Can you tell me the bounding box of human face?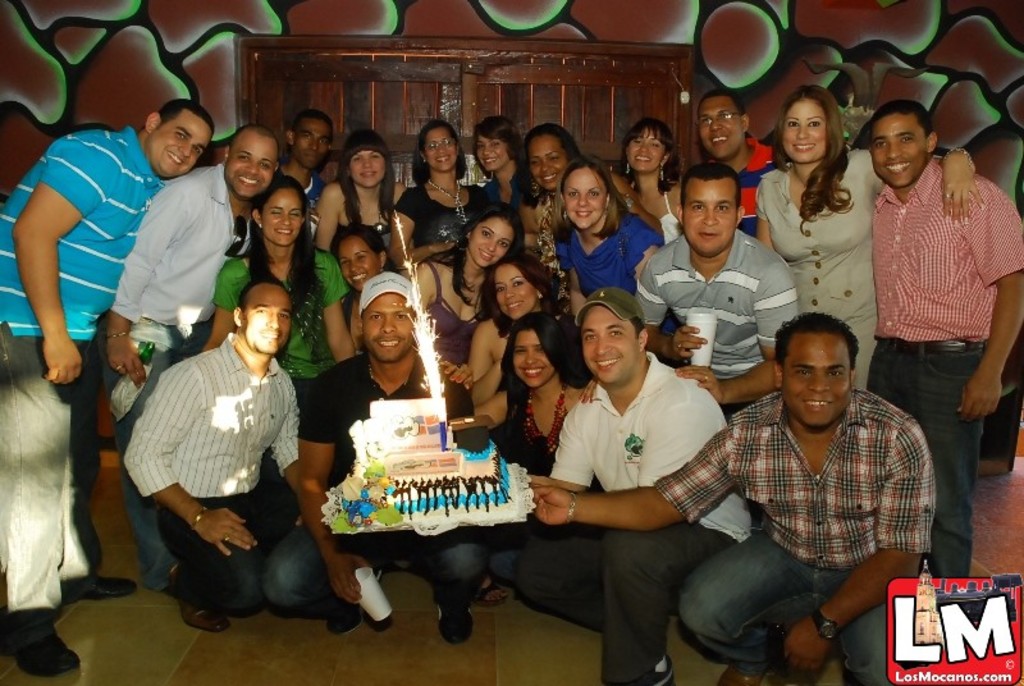
left=785, top=101, right=826, bottom=161.
